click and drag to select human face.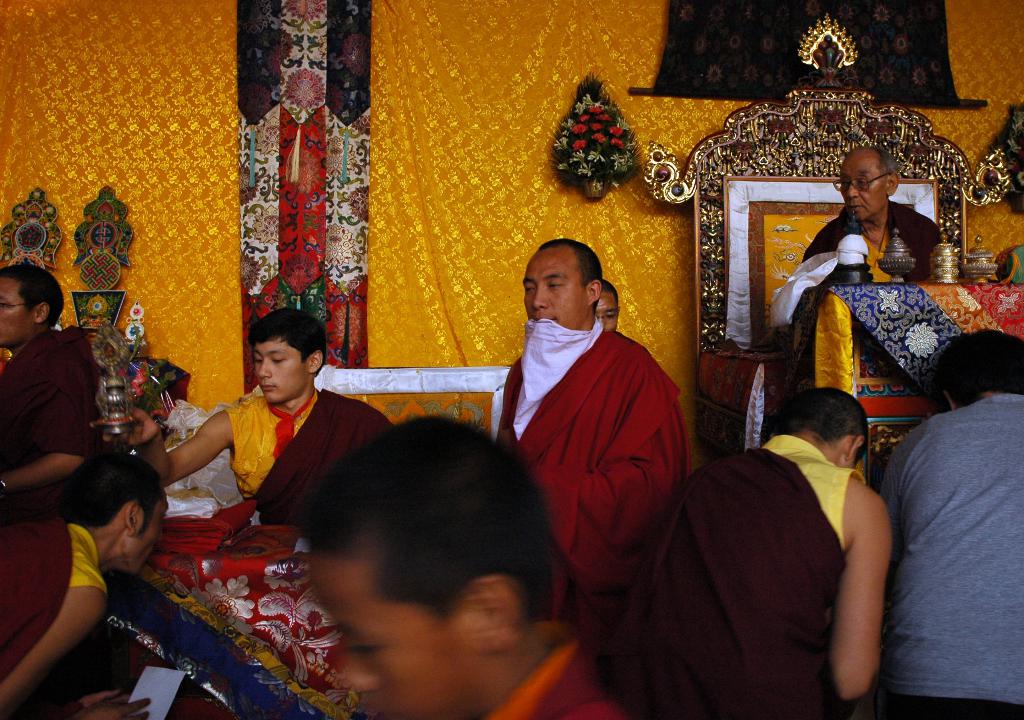
Selection: [253, 343, 308, 406].
